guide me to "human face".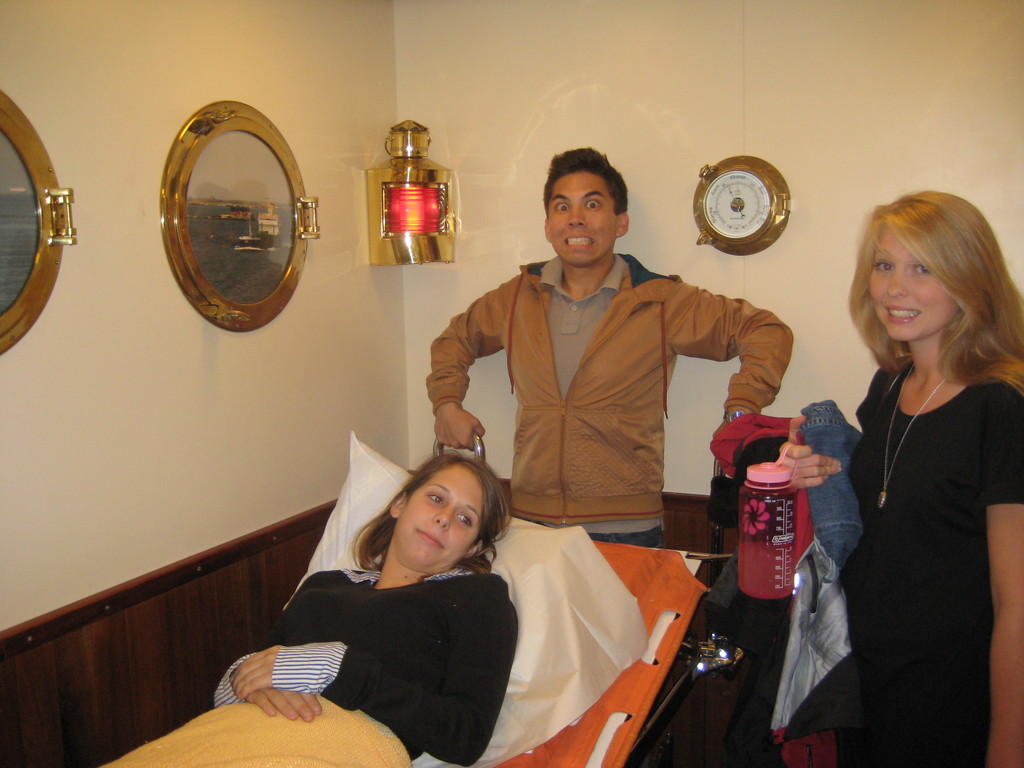
Guidance: region(548, 171, 620, 266).
